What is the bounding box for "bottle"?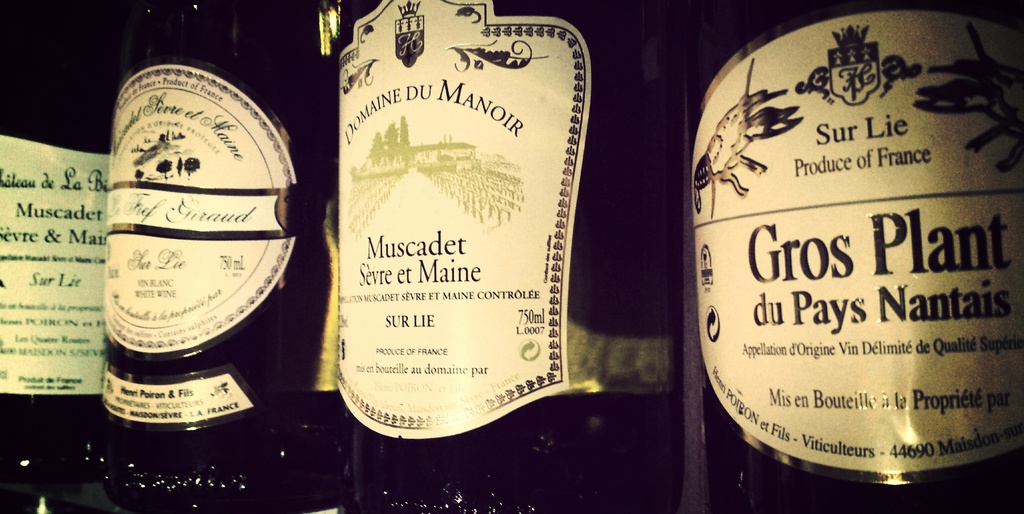
pyautogui.locateOnScreen(676, 6, 1023, 513).
